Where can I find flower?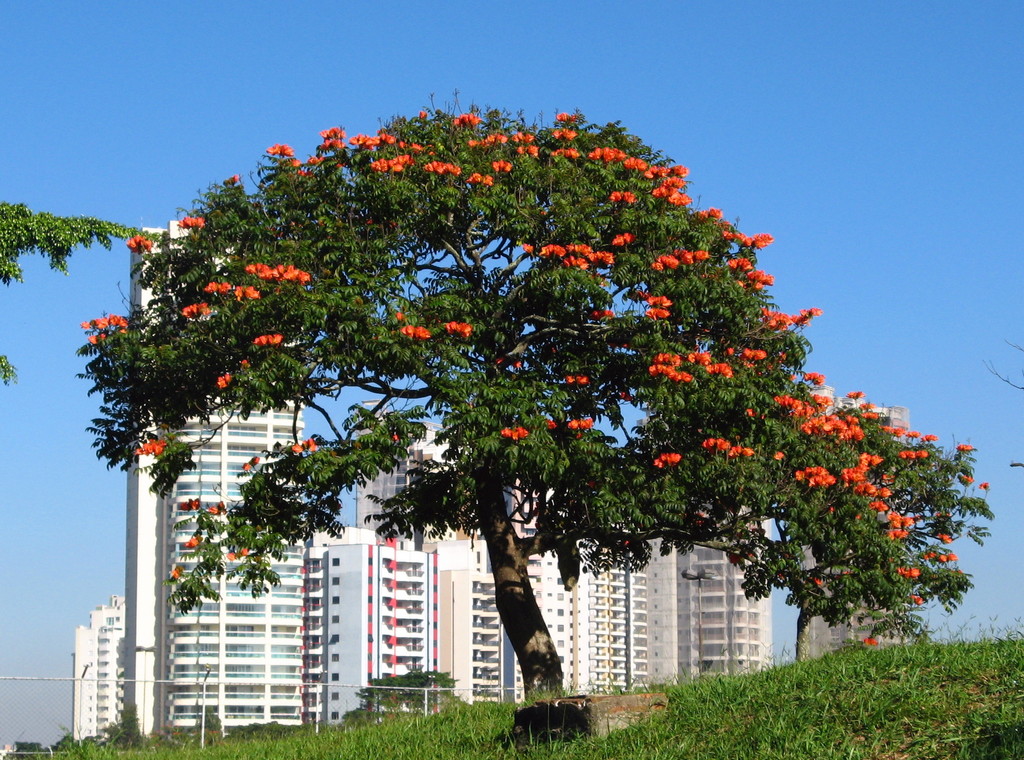
You can find it at bbox=[614, 153, 626, 158].
